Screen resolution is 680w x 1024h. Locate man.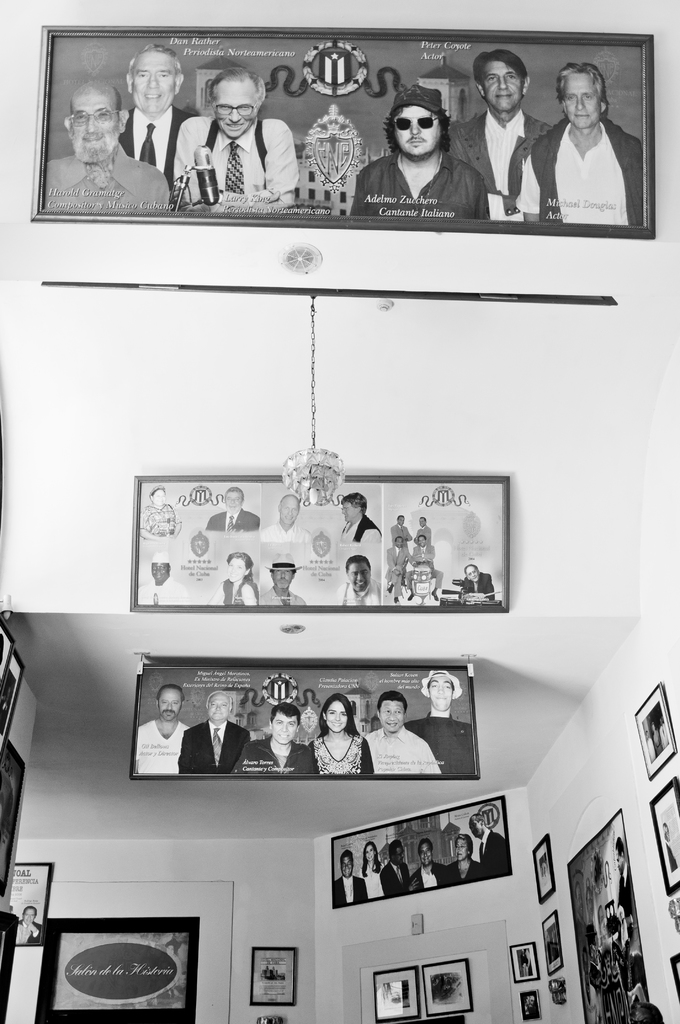
x1=348 y1=84 x2=492 y2=221.
